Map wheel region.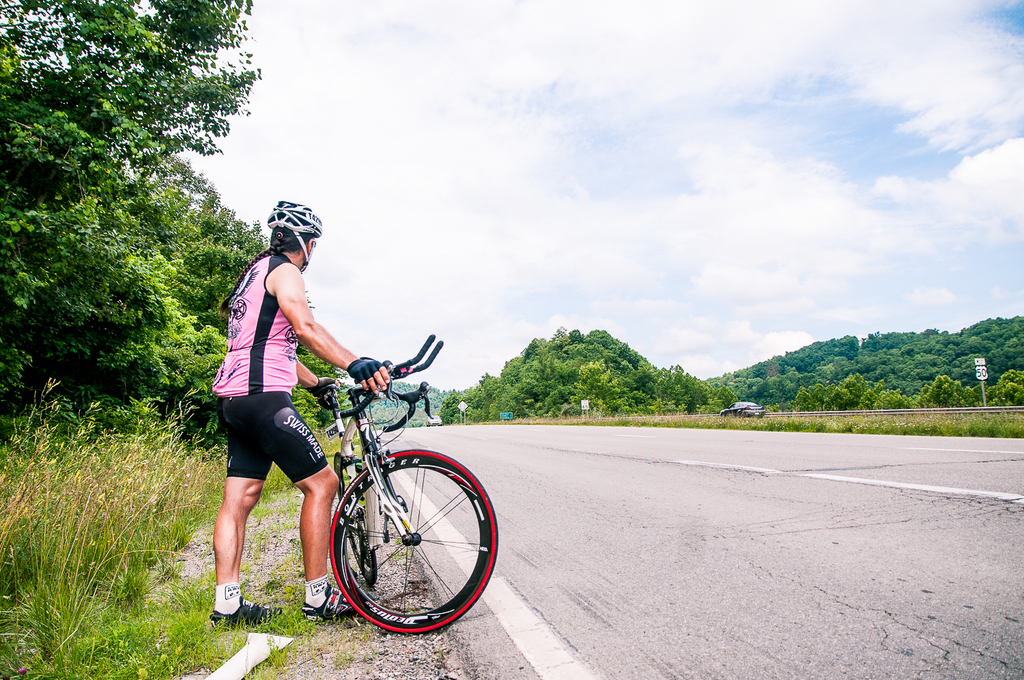
Mapped to <bbox>337, 451, 380, 583</bbox>.
